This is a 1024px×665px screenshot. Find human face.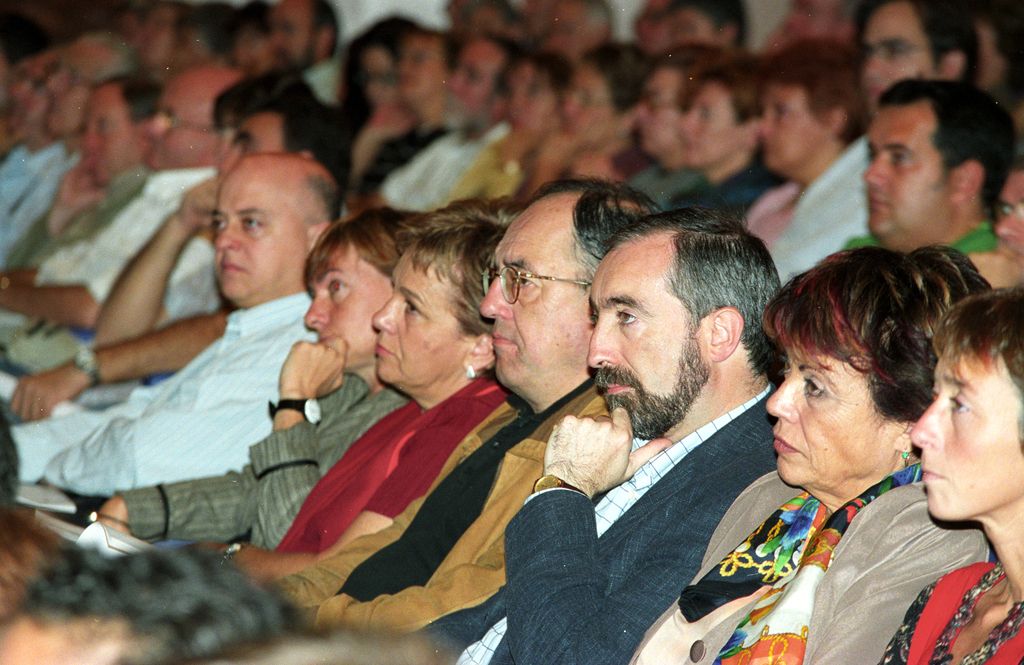
Bounding box: crop(684, 83, 737, 161).
